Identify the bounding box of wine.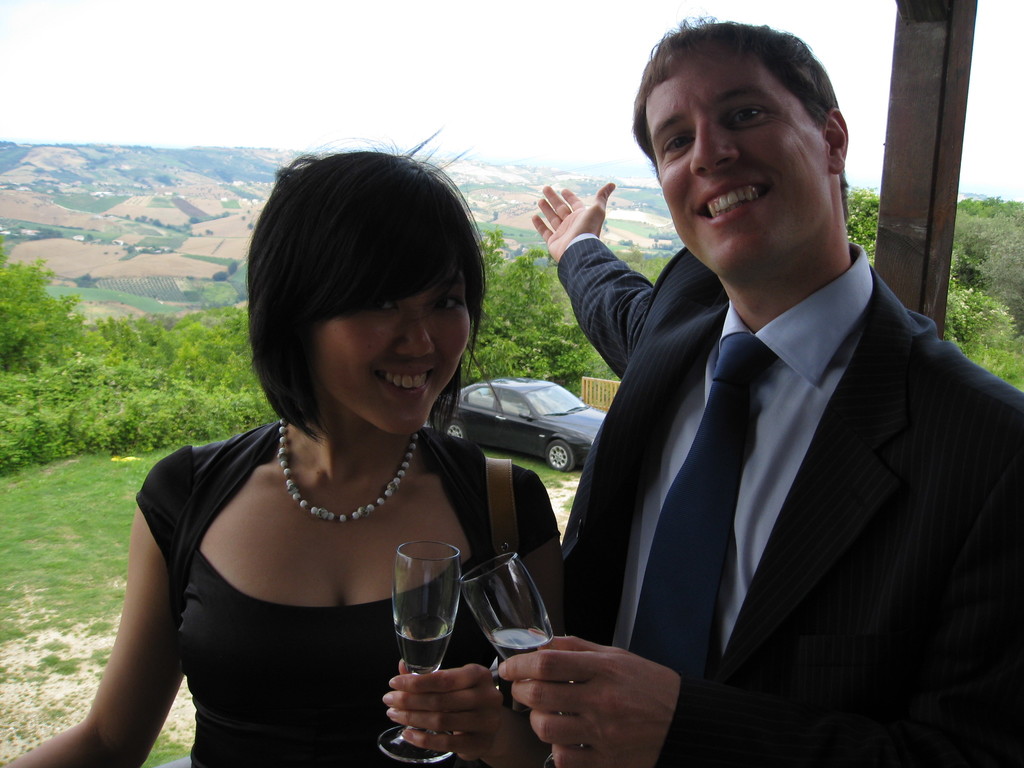
detection(368, 527, 461, 704).
